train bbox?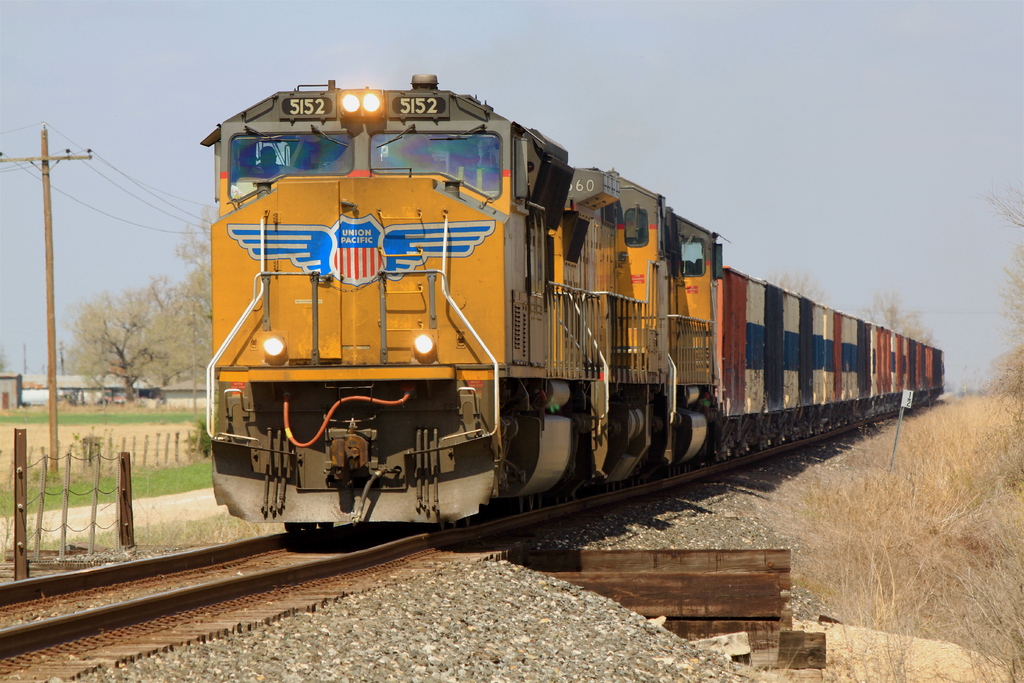
locate(203, 75, 947, 533)
